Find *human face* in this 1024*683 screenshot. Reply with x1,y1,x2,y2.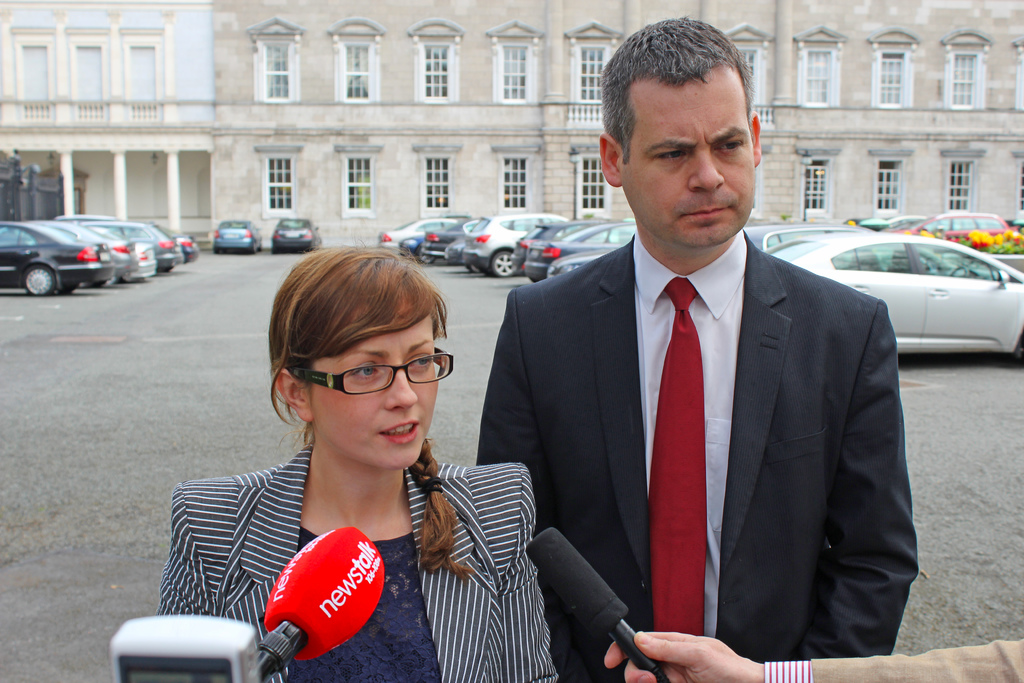
312,298,438,470.
